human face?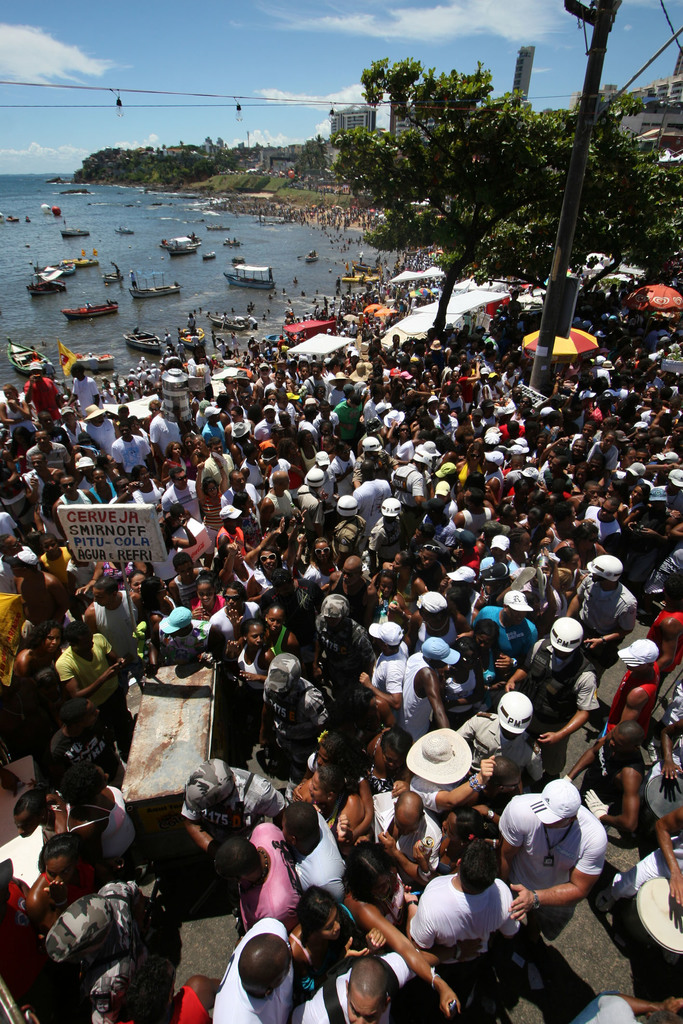
x1=452 y1=581 x2=464 y2=586
